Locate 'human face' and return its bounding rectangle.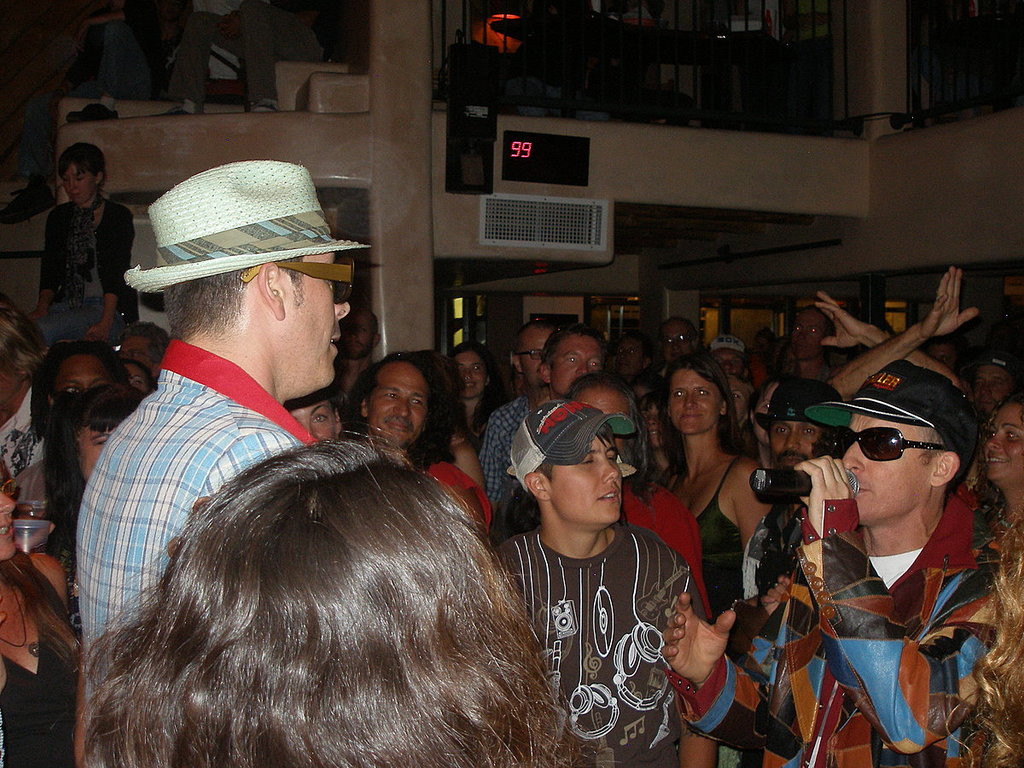
[669, 369, 725, 431].
